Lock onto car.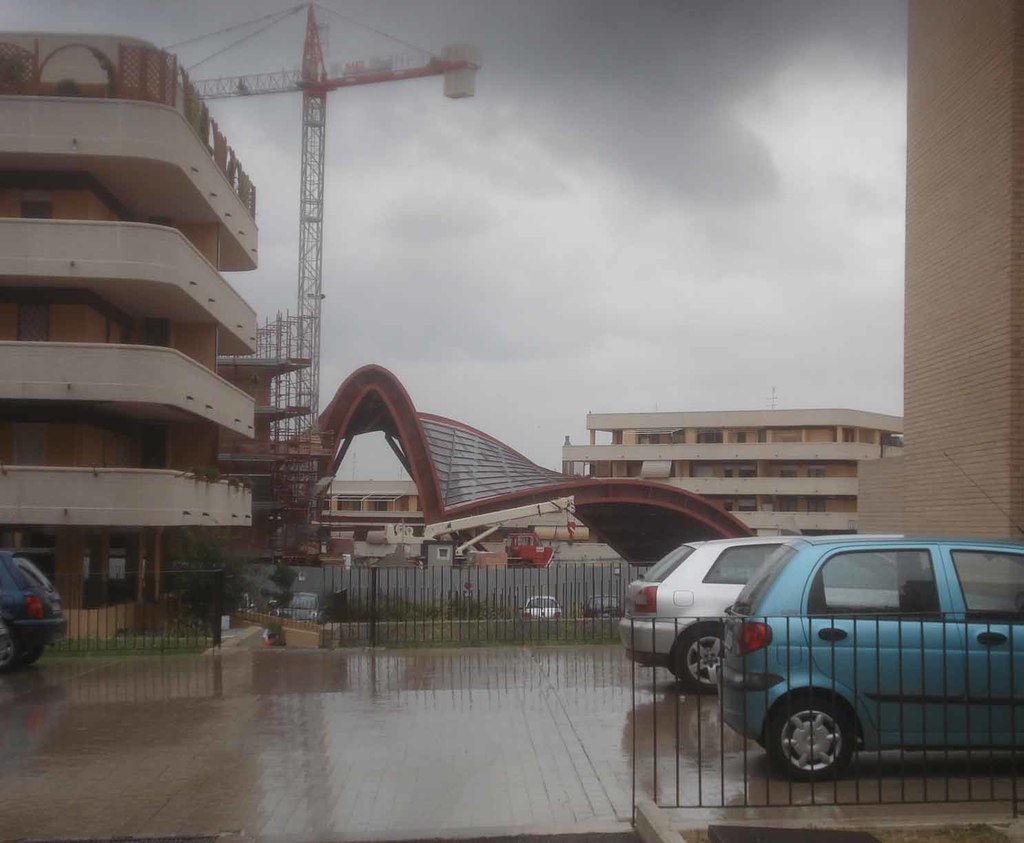
Locked: box(0, 549, 41, 672).
